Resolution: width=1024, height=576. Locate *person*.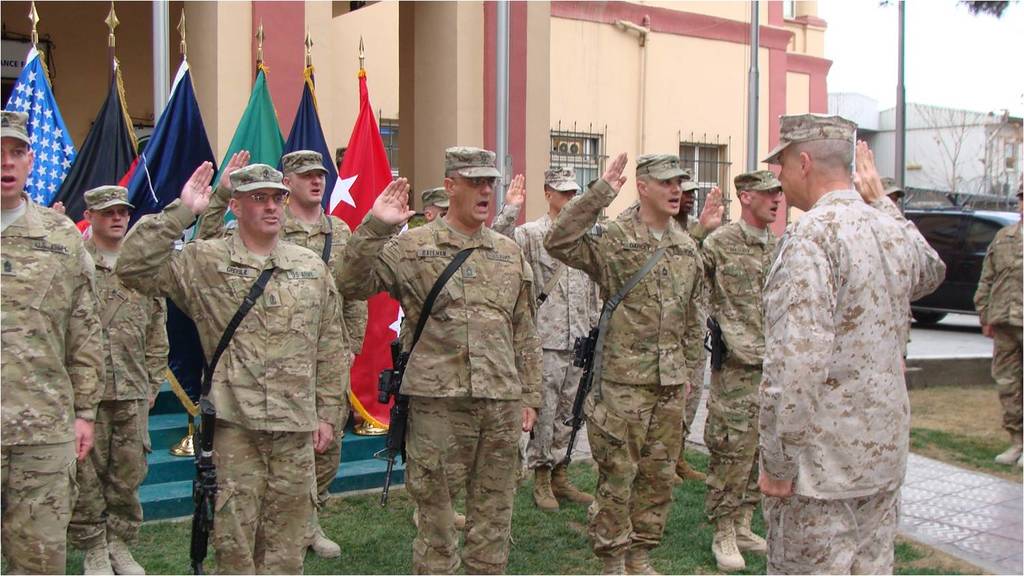
<region>0, 113, 105, 575</region>.
